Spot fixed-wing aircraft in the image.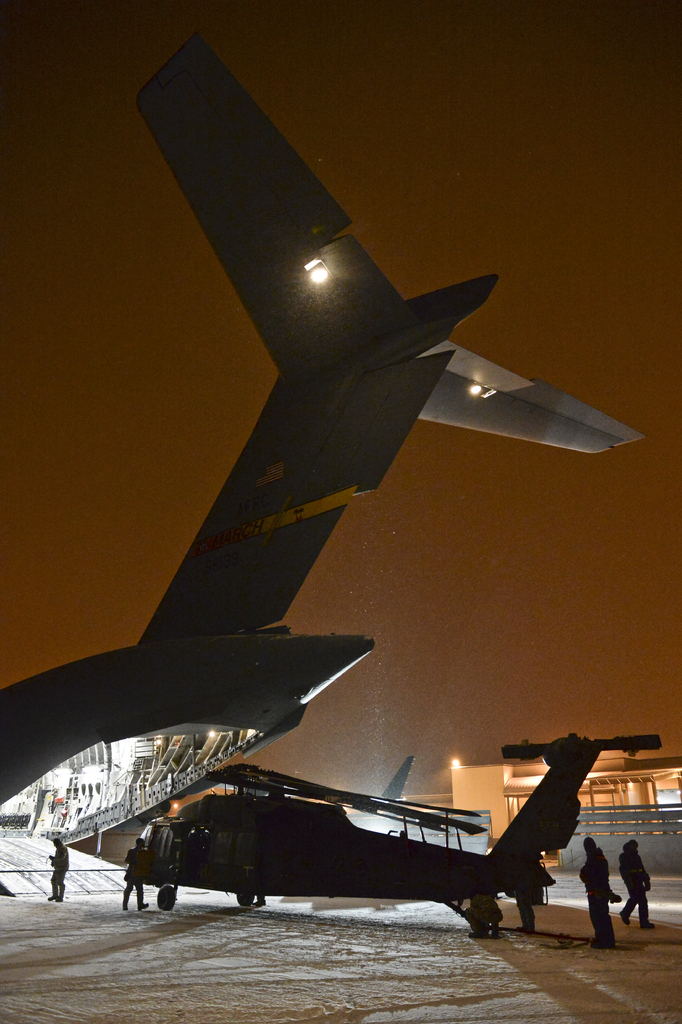
fixed-wing aircraft found at <bbox>0, 26, 647, 851</bbox>.
